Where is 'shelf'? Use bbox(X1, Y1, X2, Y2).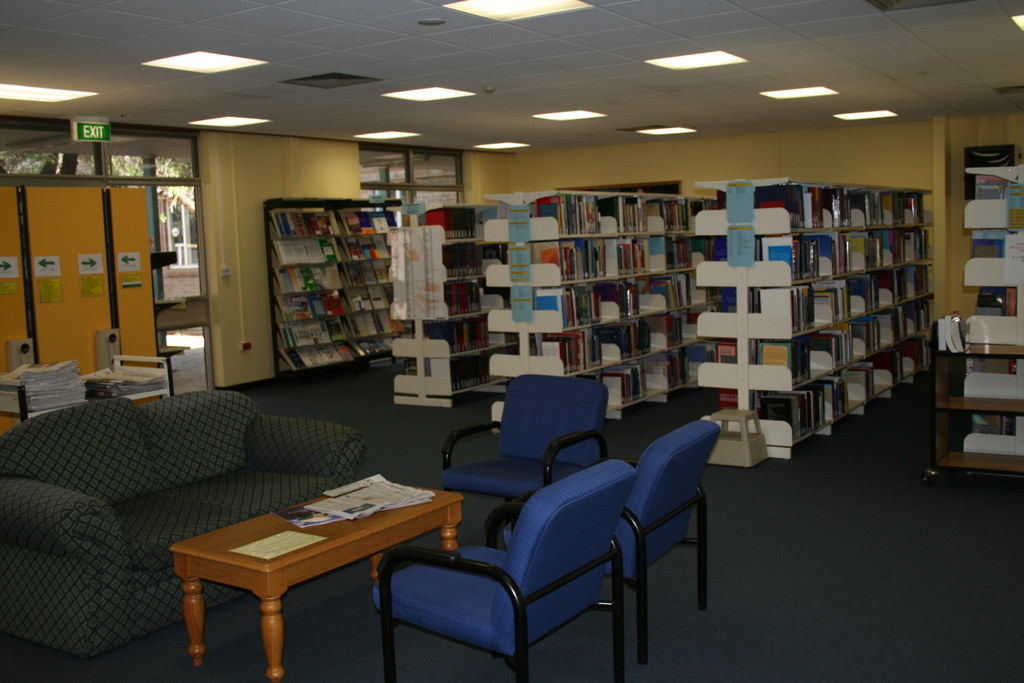
bbox(268, 231, 349, 258).
